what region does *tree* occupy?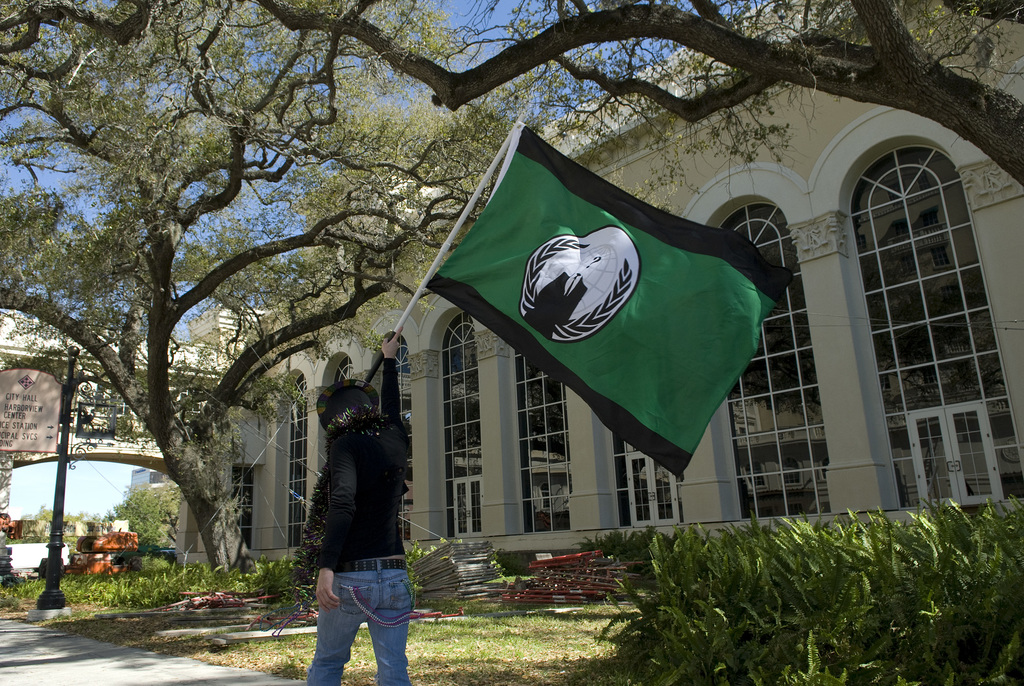
<box>1,3,1020,569</box>.
